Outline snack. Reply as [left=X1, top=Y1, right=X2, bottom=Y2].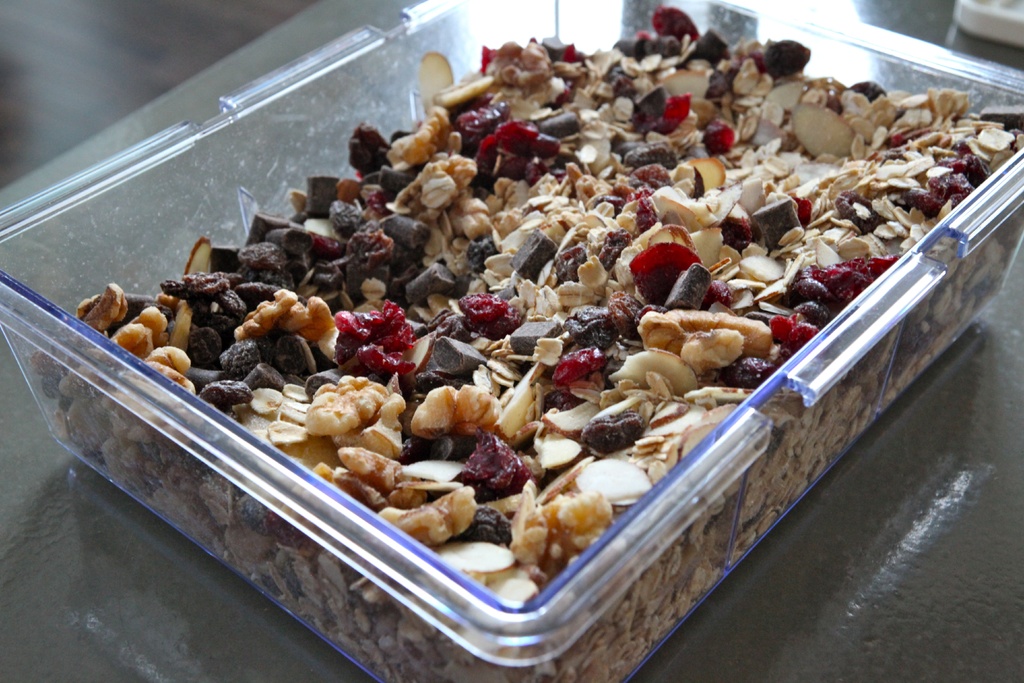
[left=68, top=0, right=1018, bottom=668].
